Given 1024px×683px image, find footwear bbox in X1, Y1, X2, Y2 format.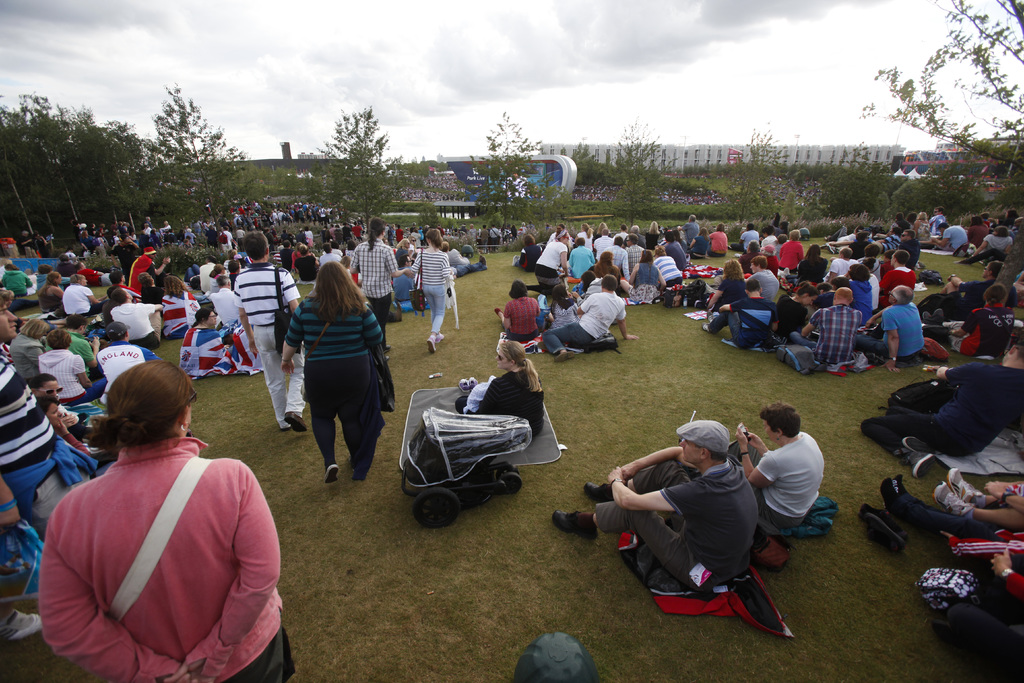
588, 482, 614, 502.
